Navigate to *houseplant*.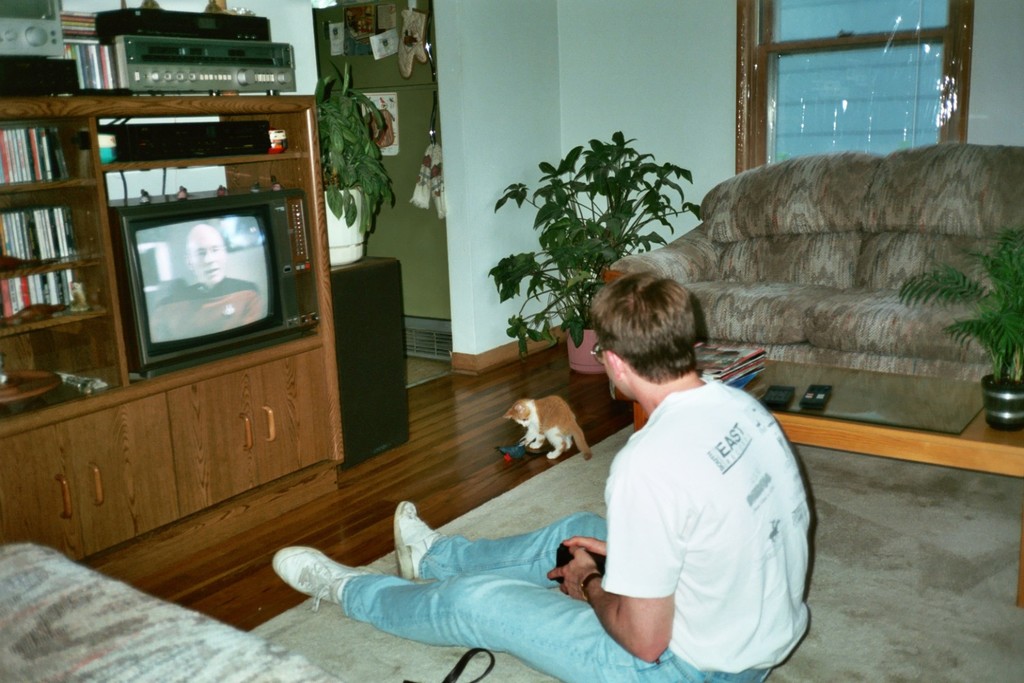
Navigation target: (311,55,397,268).
